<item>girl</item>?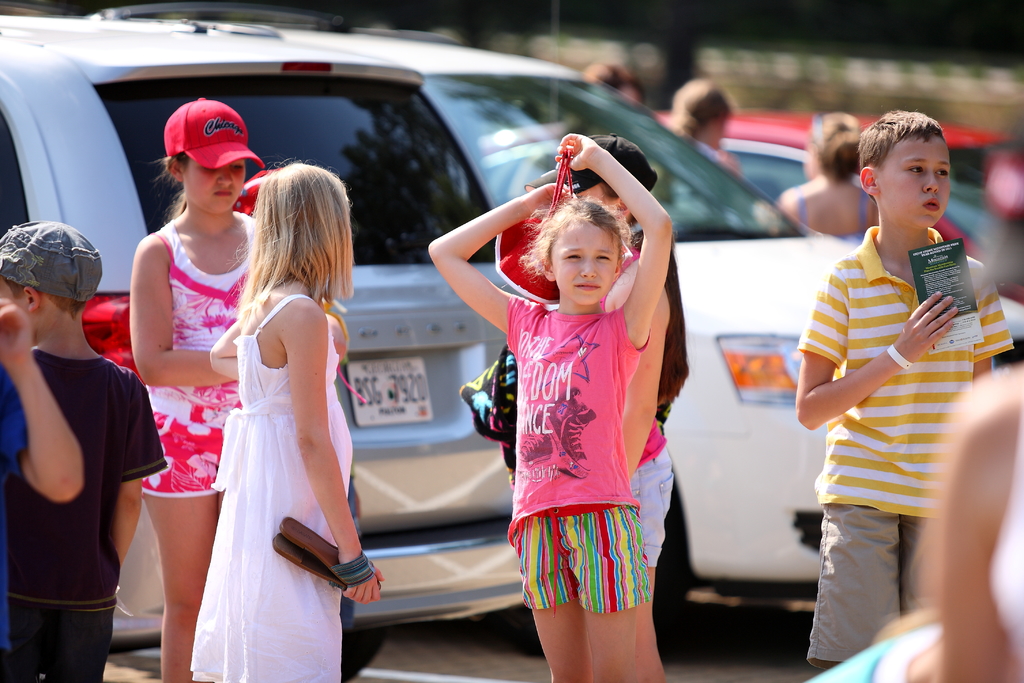
box=[184, 157, 384, 682]
